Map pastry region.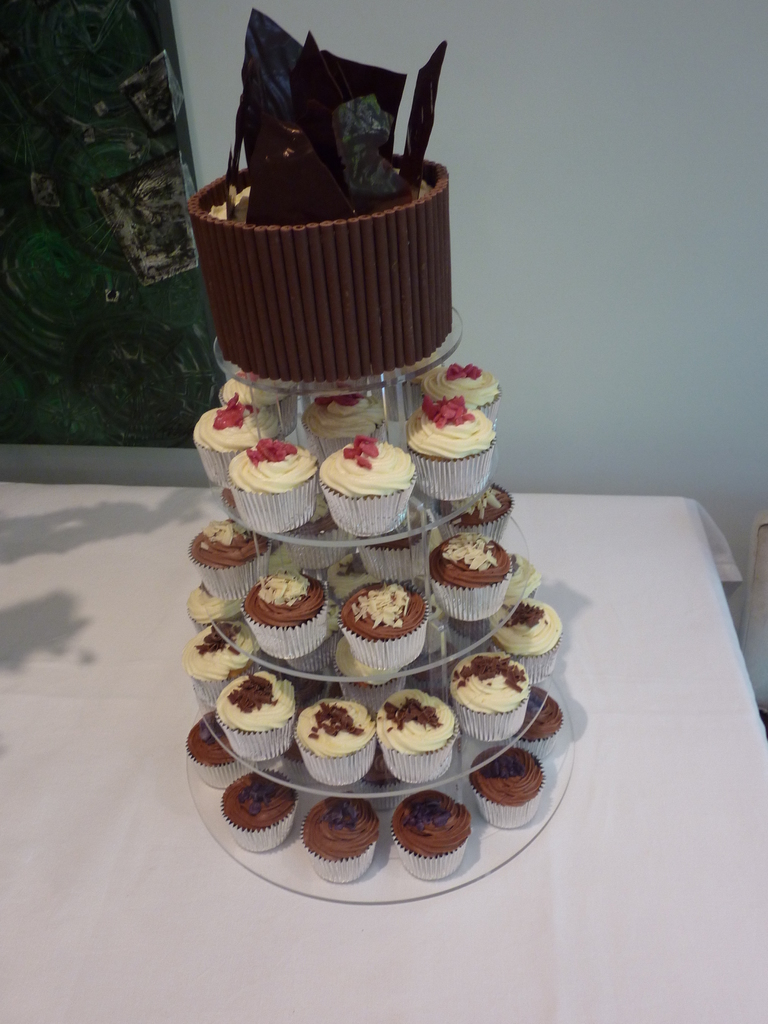
Mapped to BBox(298, 389, 384, 463).
